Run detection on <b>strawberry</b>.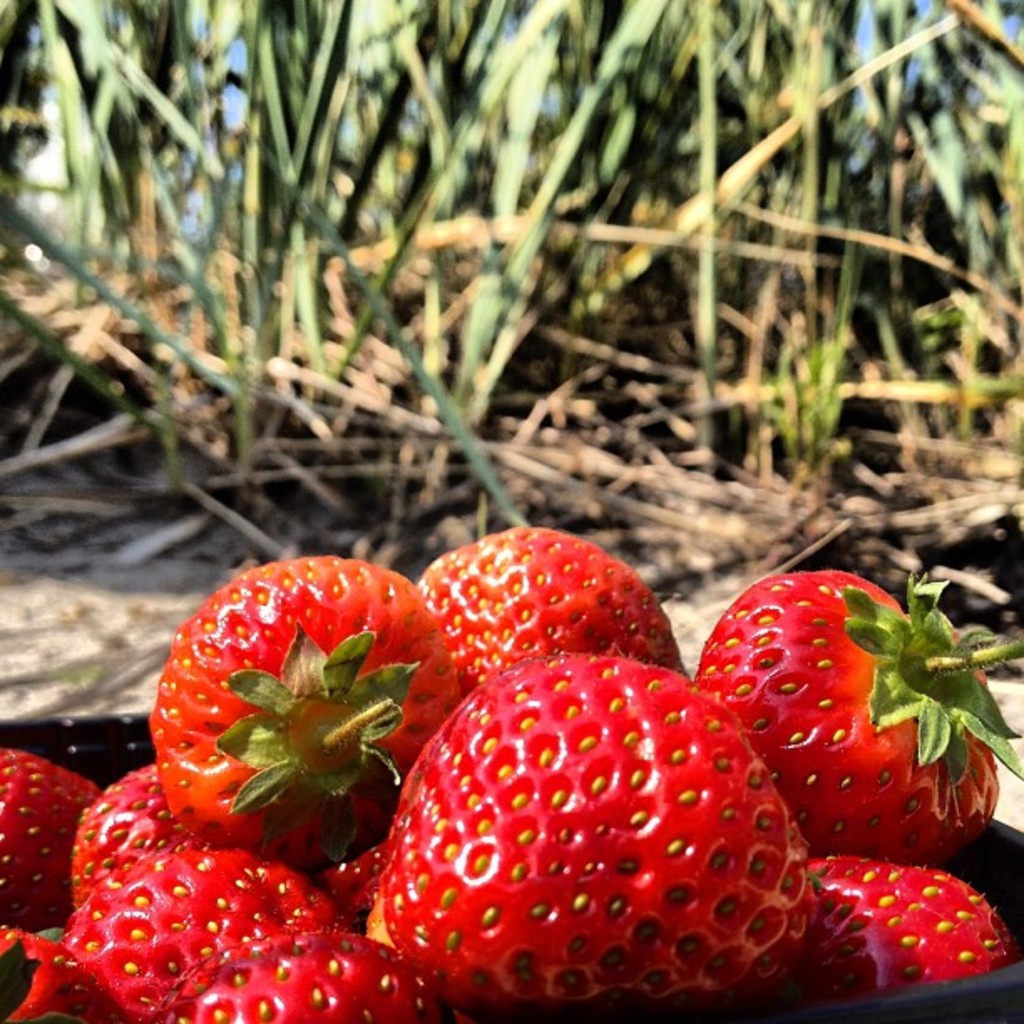
Result: bbox(688, 569, 1022, 868).
